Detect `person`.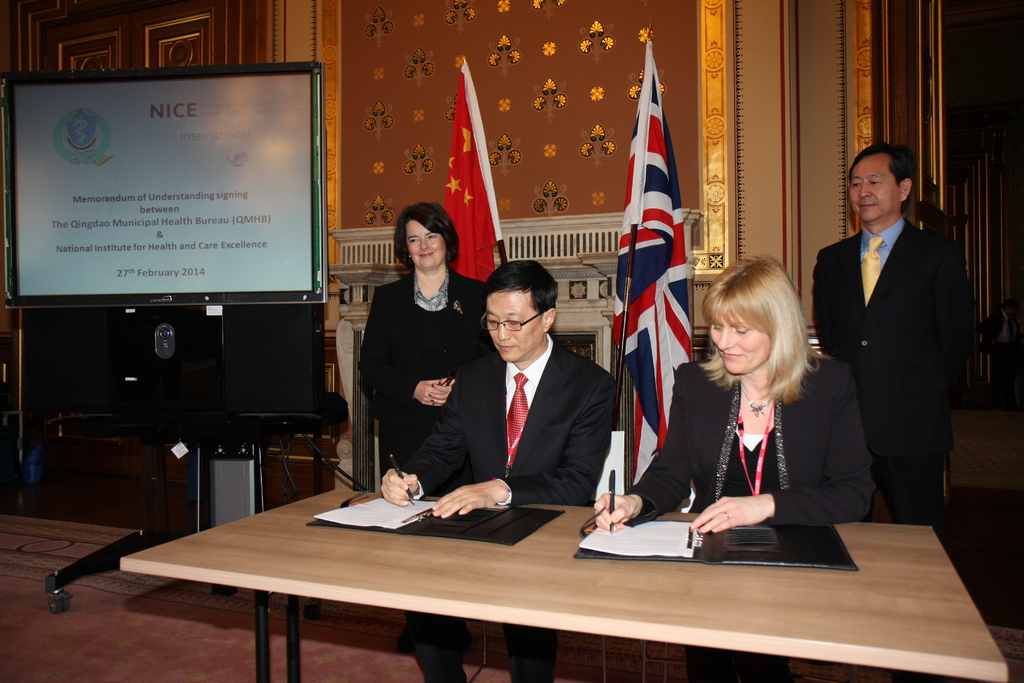
Detected at <region>383, 258, 618, 682</region>.
